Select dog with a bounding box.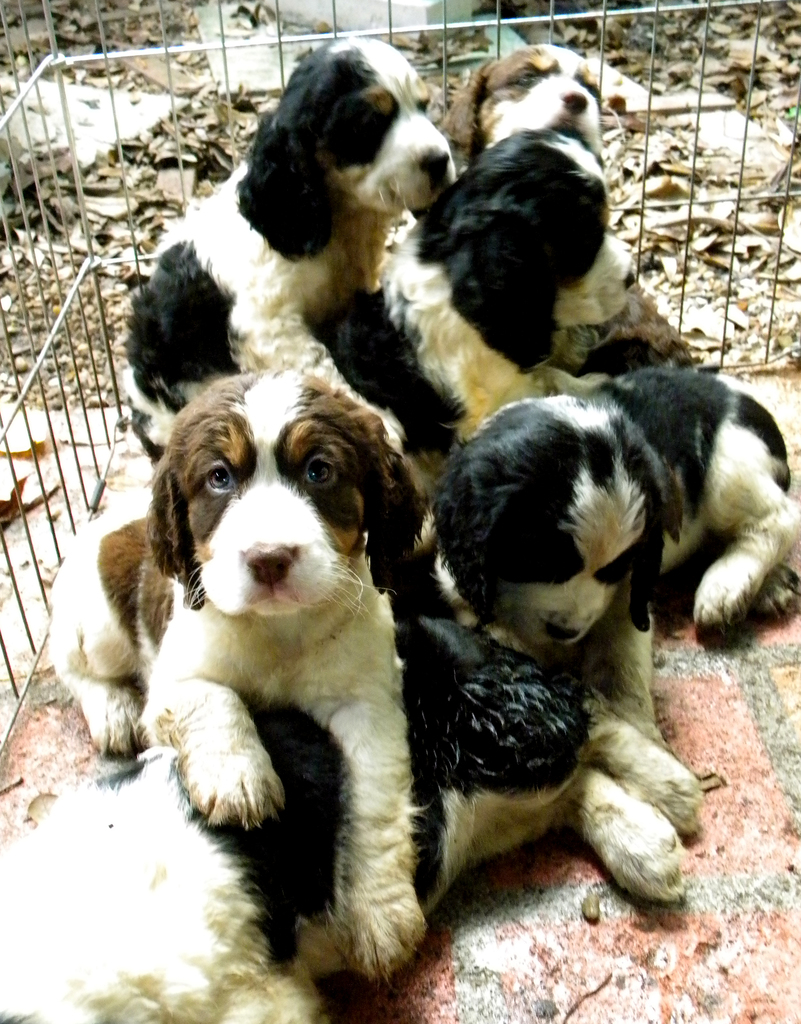
box=[443, 44, 620, 375].
